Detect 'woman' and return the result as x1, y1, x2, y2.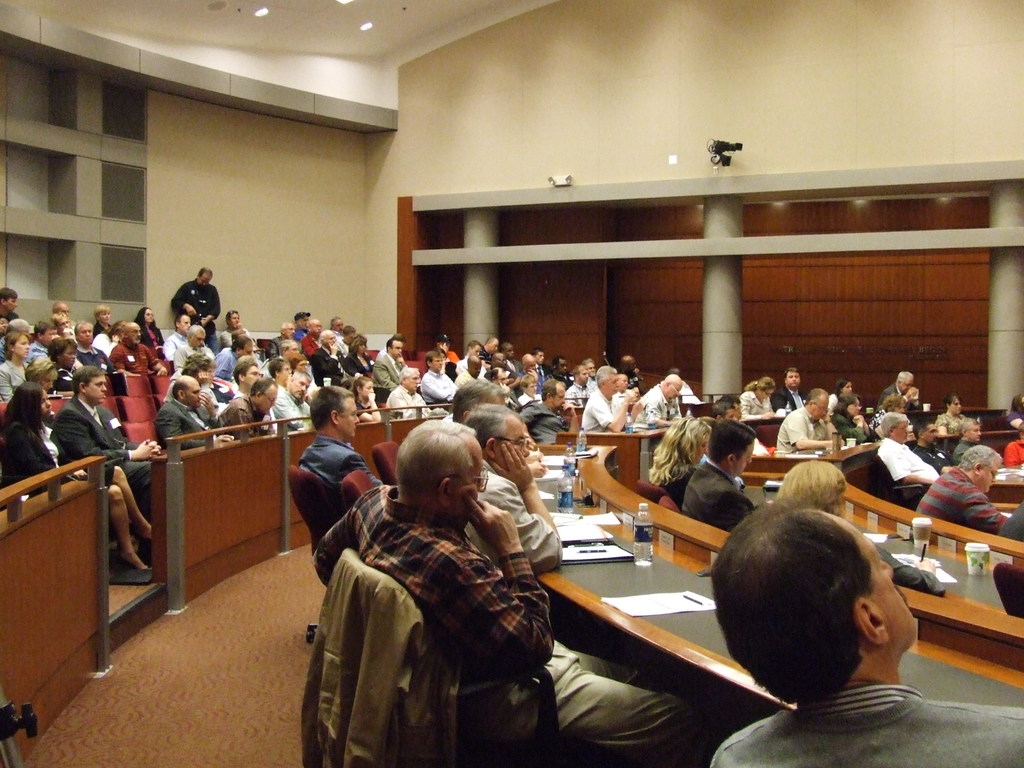
340, 335, 374, 373.
